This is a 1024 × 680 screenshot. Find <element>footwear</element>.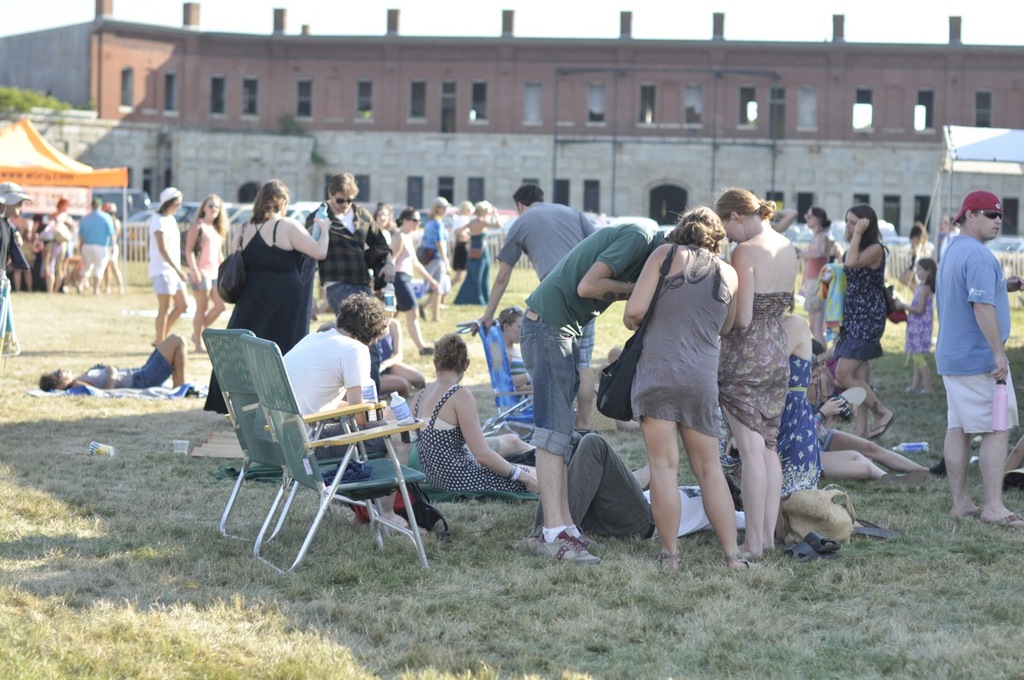
Bounding box: select_region(925, 462, 949, 478).
